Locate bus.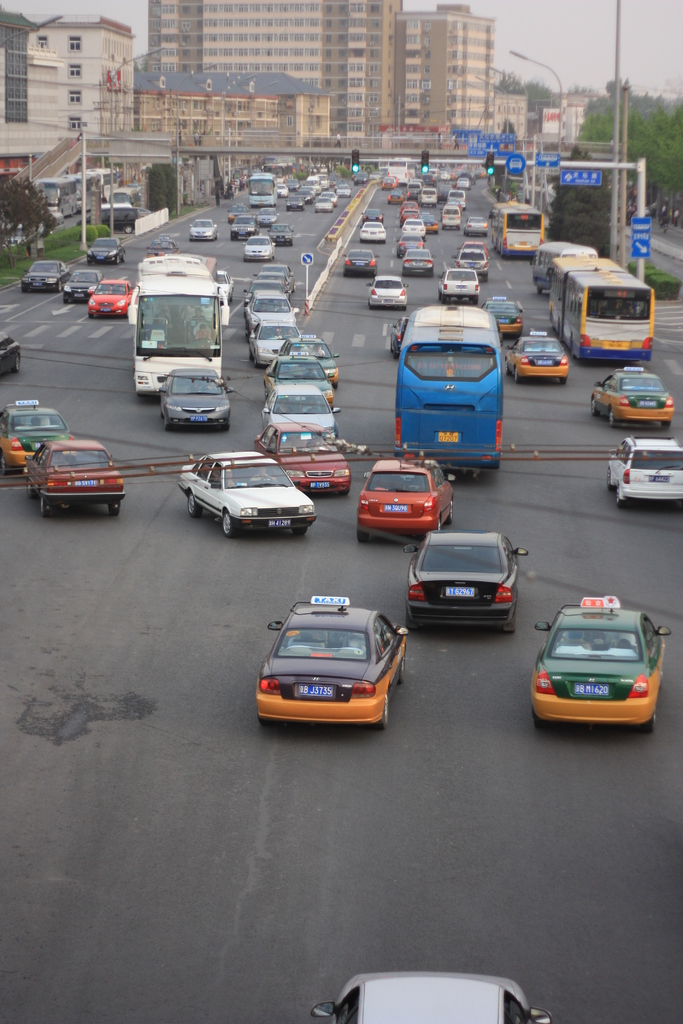
Bounding box: region(73, 172, 97, 213).
